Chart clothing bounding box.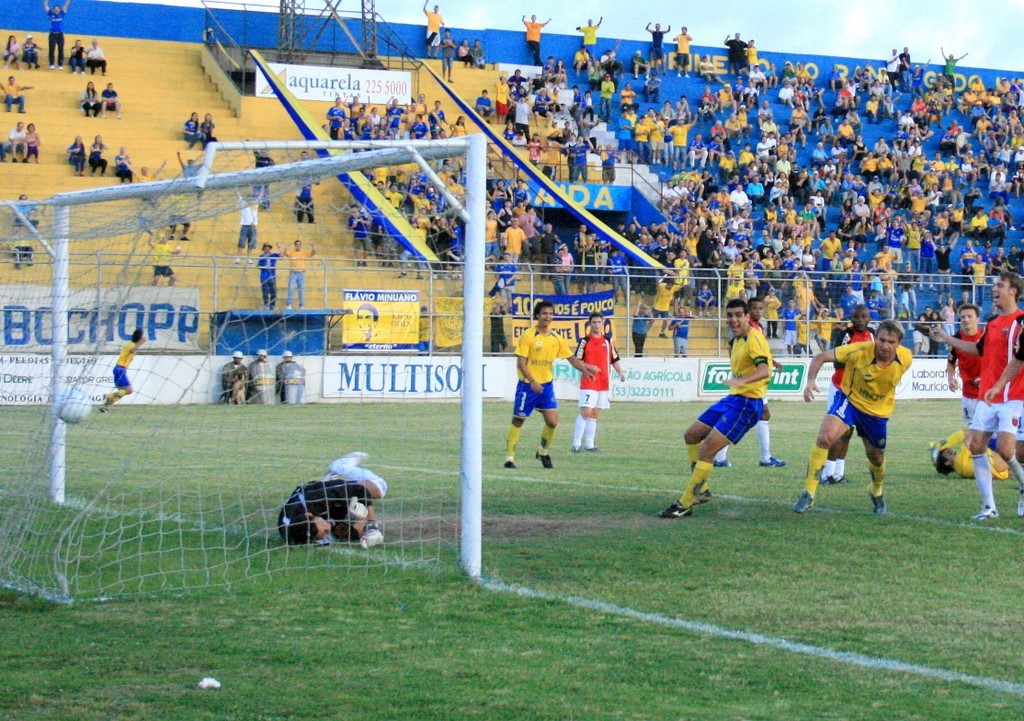
Charted: 114, 153, 142, 184.
